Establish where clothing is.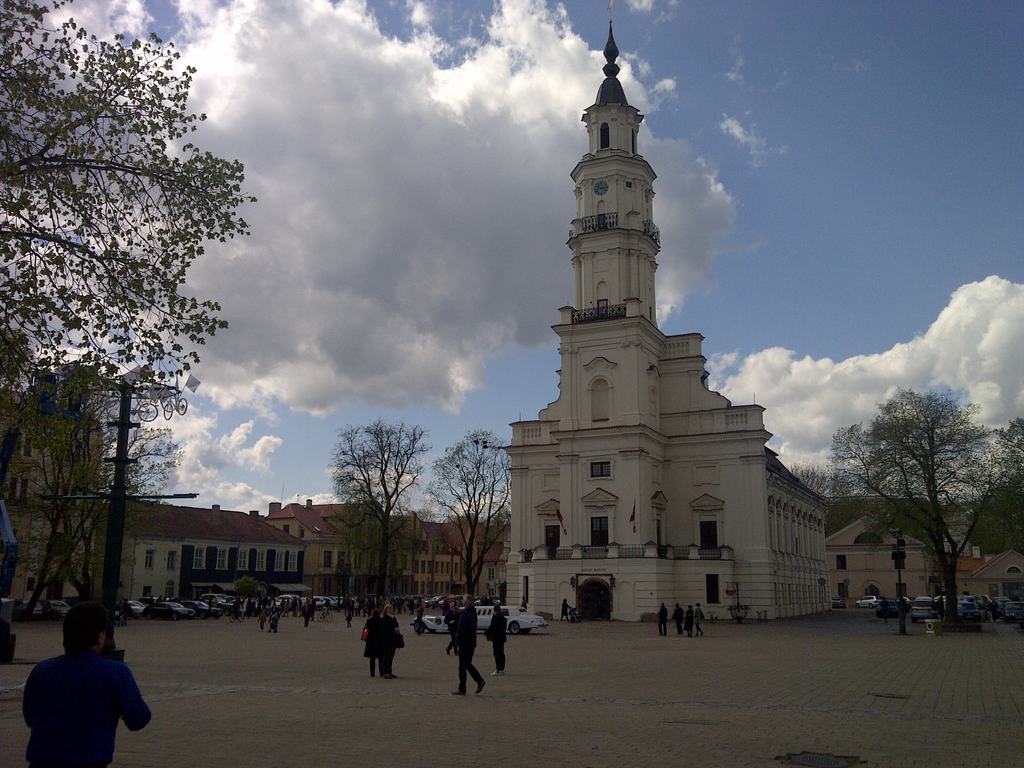
Established at left=259, top=611, right=266, bottom=630.
